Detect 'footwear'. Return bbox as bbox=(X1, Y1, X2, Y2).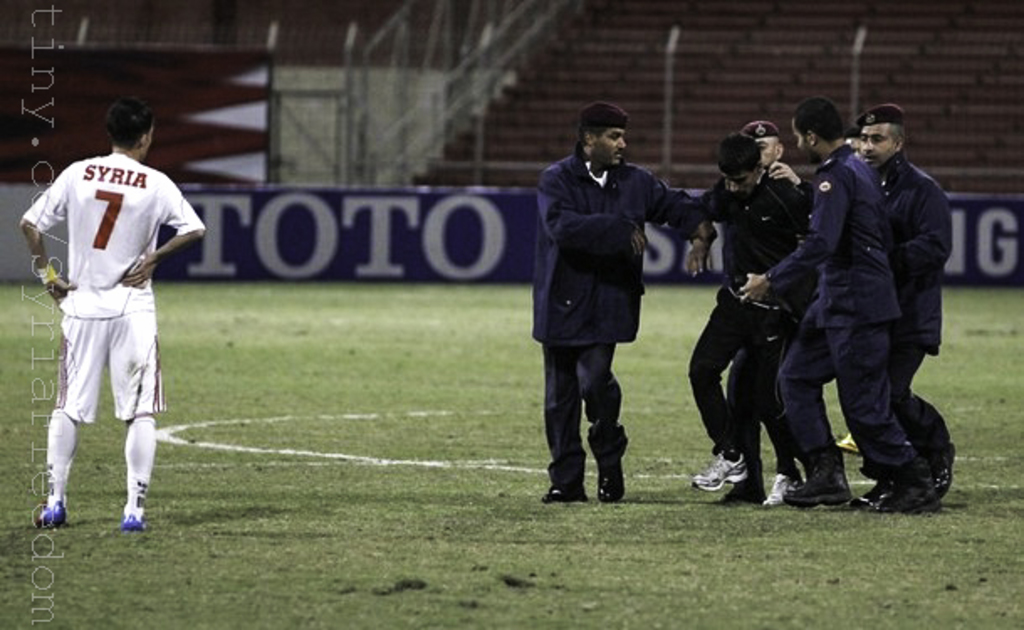
bbox=(124, 511, 151, 528).
